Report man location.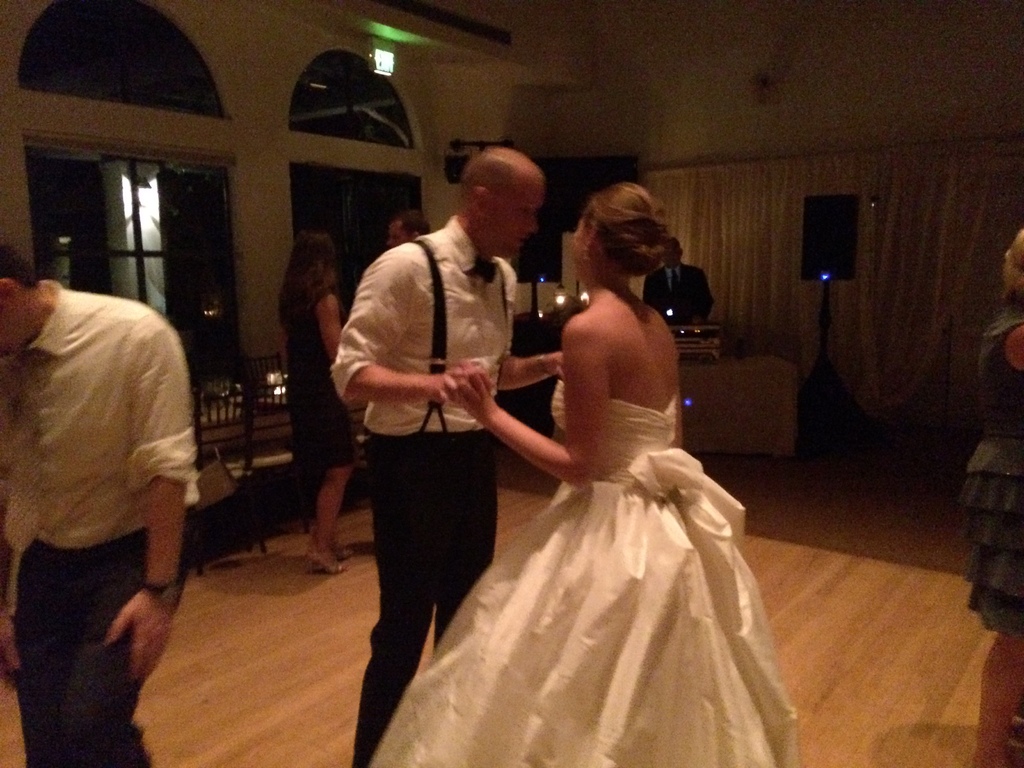
Report: 333:143:573:767.
